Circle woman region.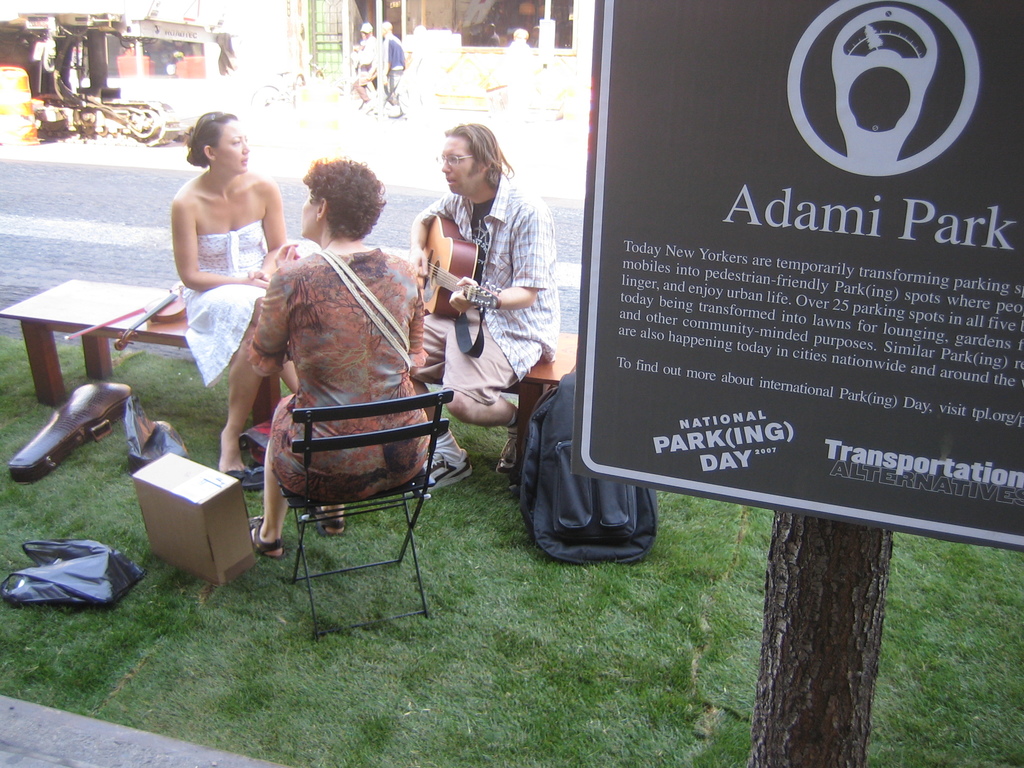
Region: 171 113 288 475.
